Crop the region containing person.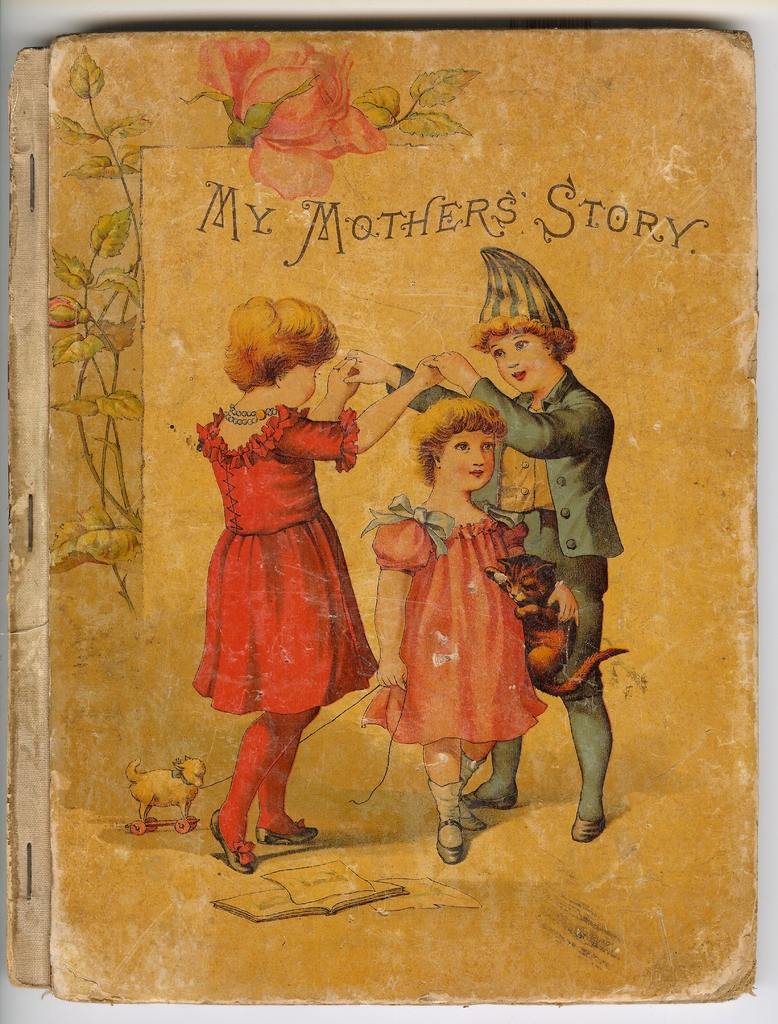
Crop region: <bbox>191, 301, 389, 866</bbox>.
